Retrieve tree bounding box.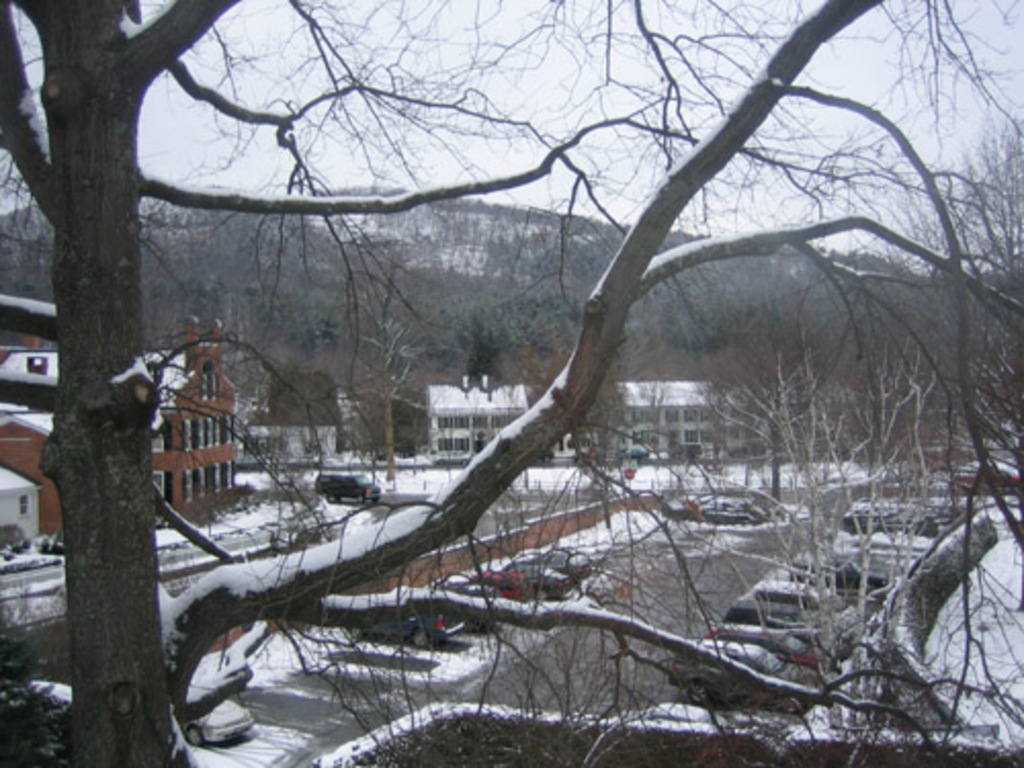
Bounding box: [left=352, top=295, right=422, bottom=465].
